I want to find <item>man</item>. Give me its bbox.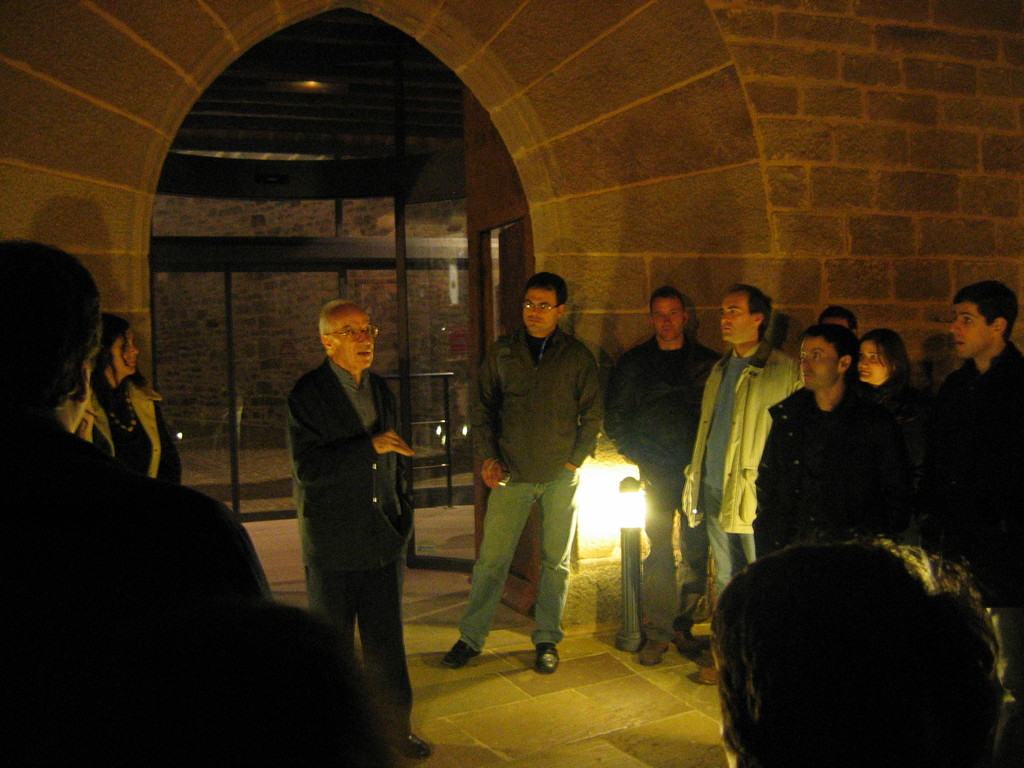
0 239 276 767.
